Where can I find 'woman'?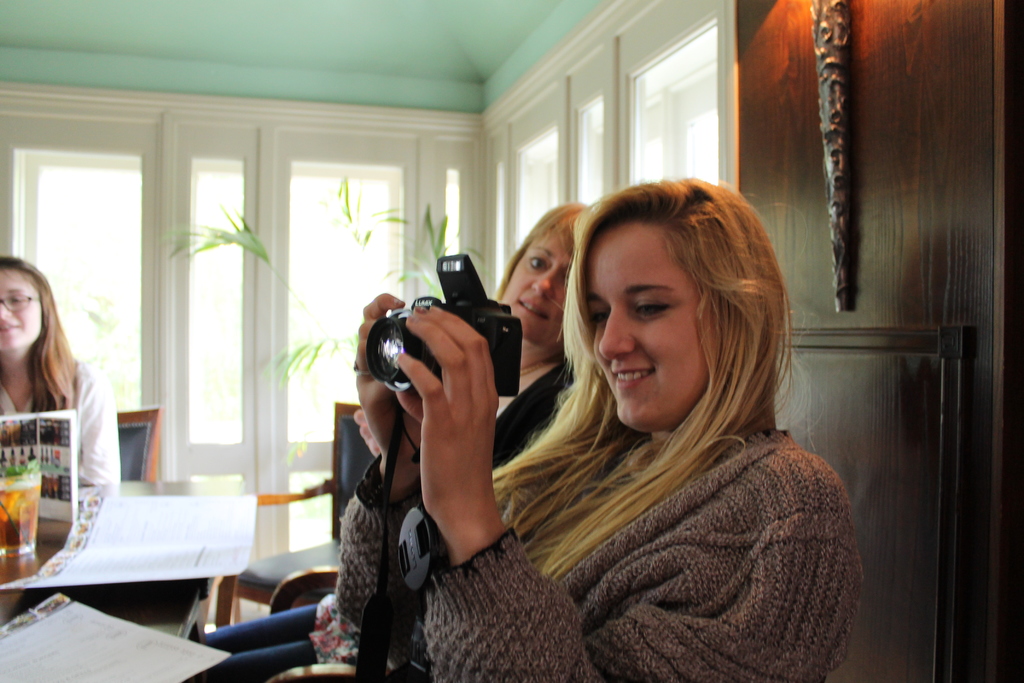
You can find it at 346 203 593 500.
